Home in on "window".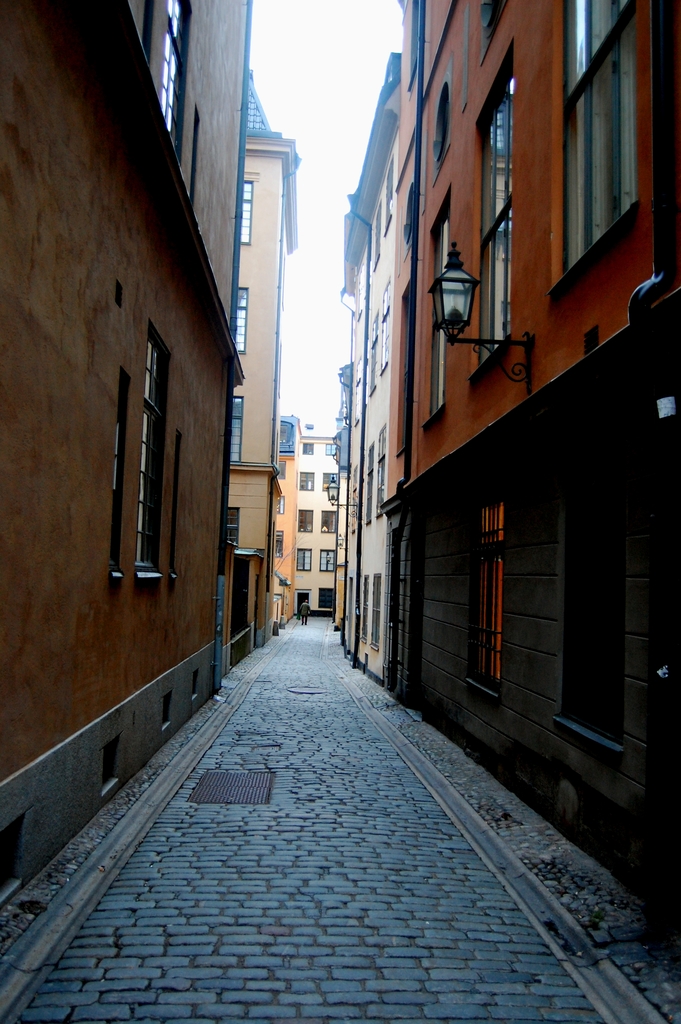
Homed in at box(300, 470, 312, 488).
